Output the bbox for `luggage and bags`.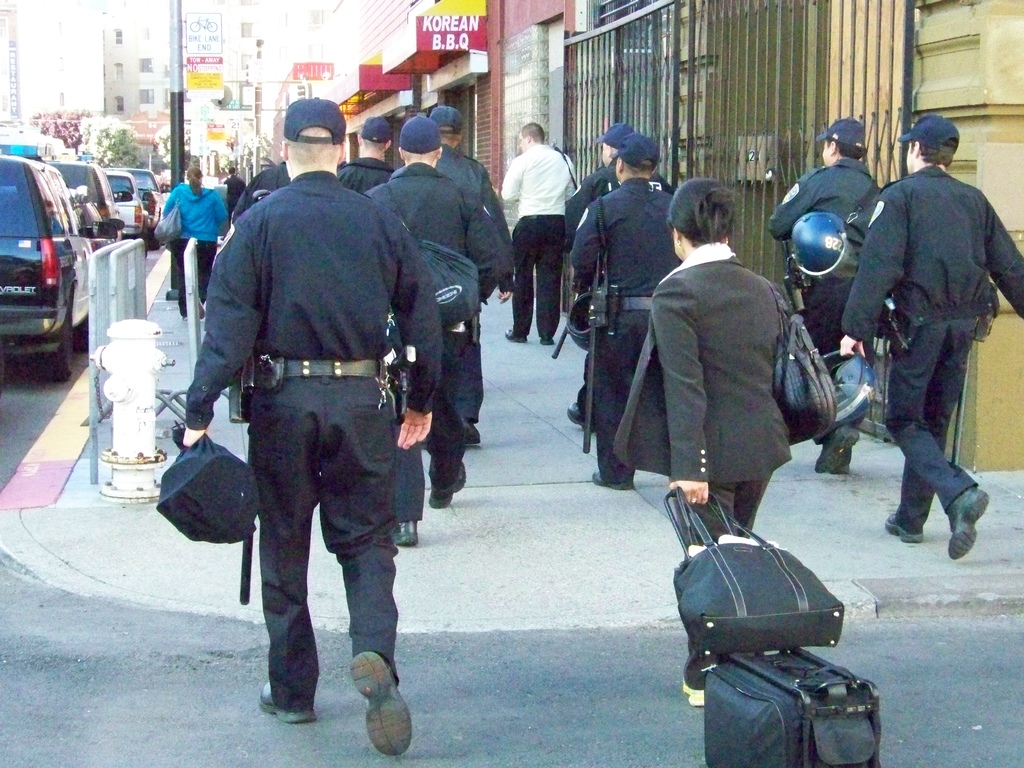
left=152, top=429, right=257, bottom=597.
